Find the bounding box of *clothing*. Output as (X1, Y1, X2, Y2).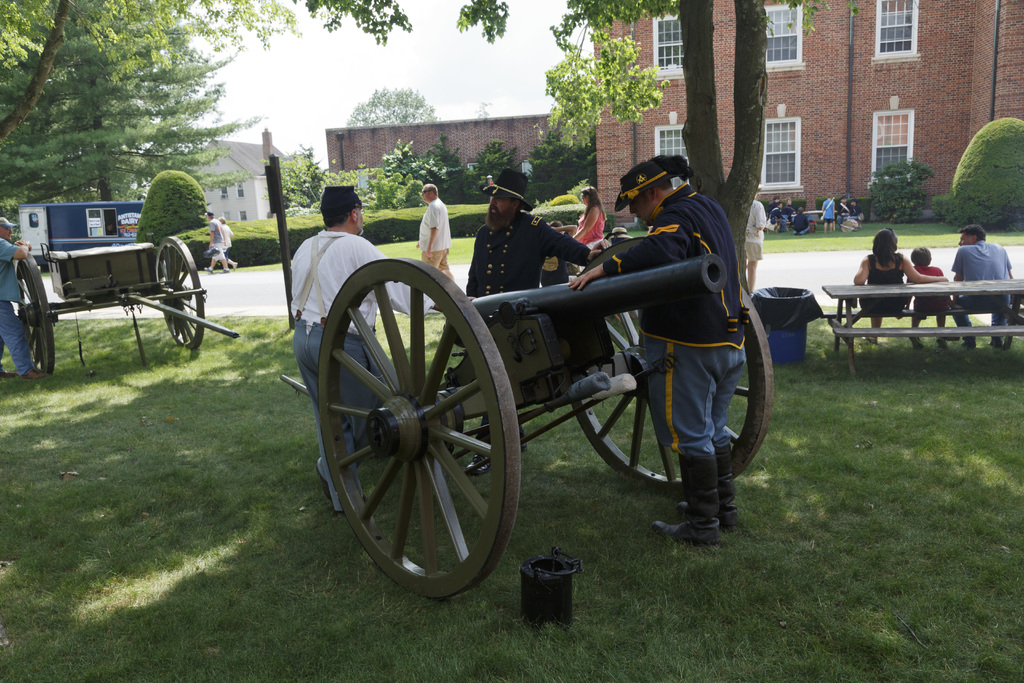
(823, 199, 837, 223).
